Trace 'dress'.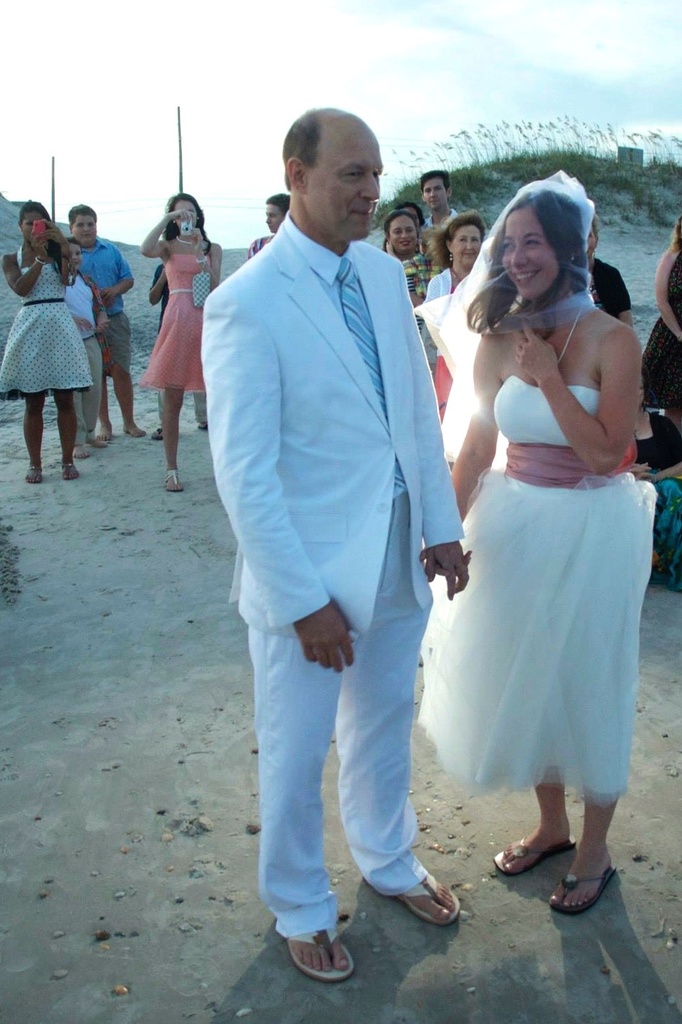
Traced to select_region(134, 253, 211, 396).
